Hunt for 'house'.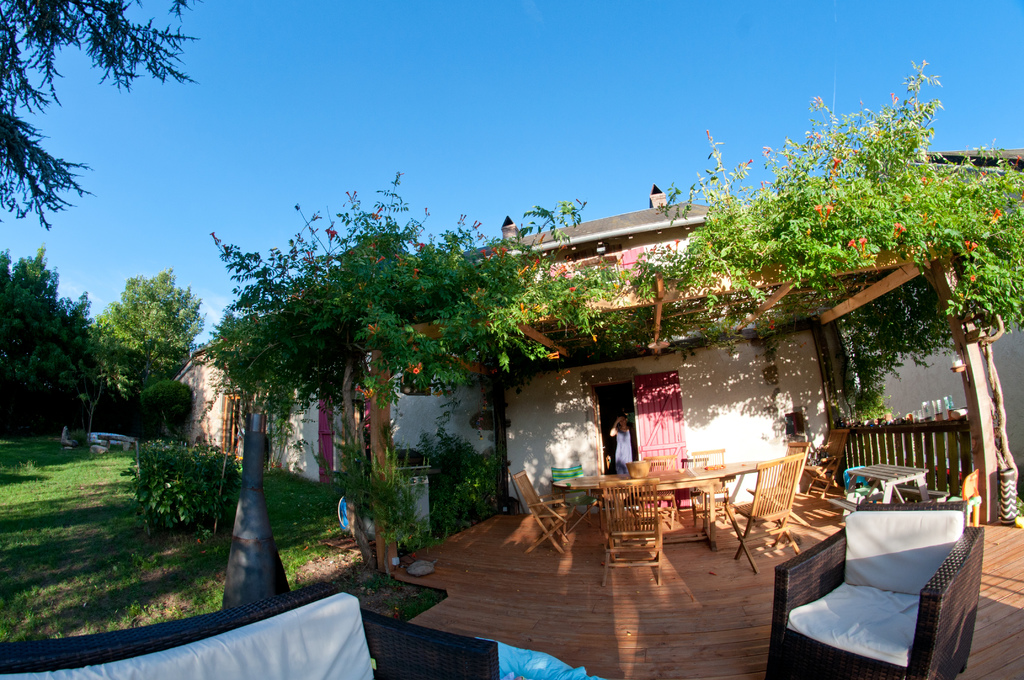
Hunted down at [x1=154, y1=138, x2=1009, y2=588].
